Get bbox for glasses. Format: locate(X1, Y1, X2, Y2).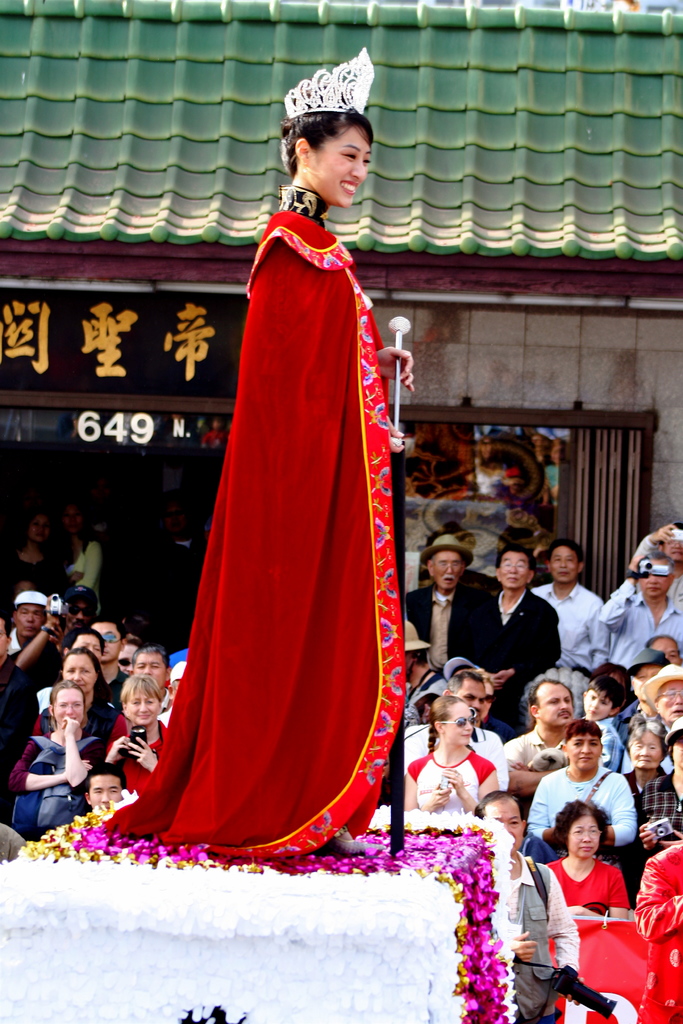
locate(118, 654, 131, 670).
